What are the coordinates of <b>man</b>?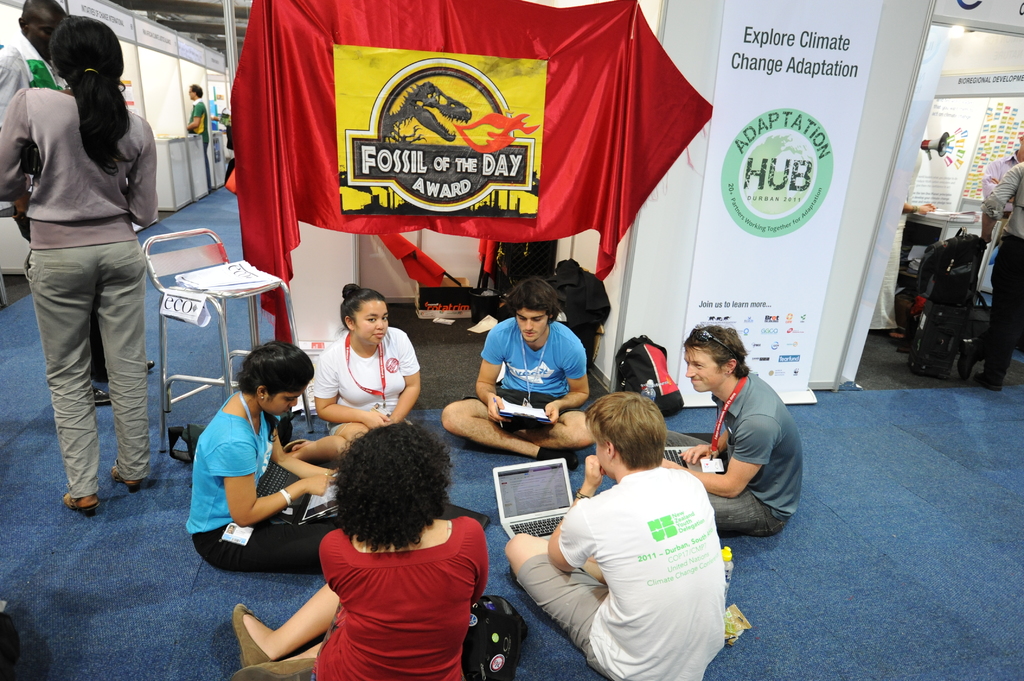
x1=184 y1=86 x2=216 y2=192.
